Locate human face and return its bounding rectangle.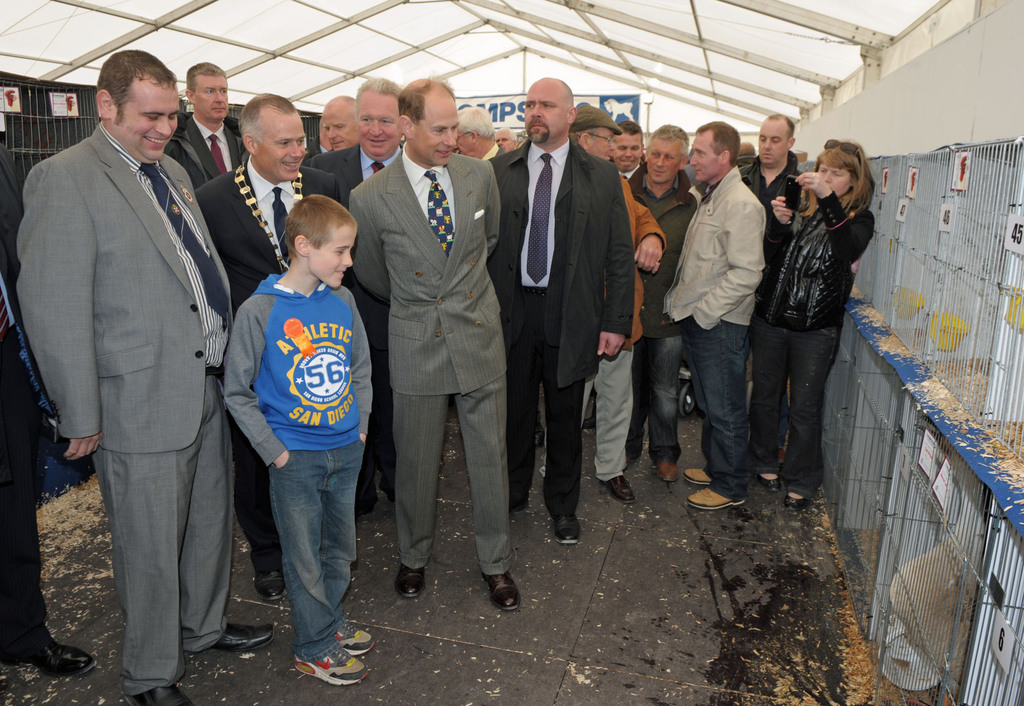
l=458, t=127, r=485, b=152.
